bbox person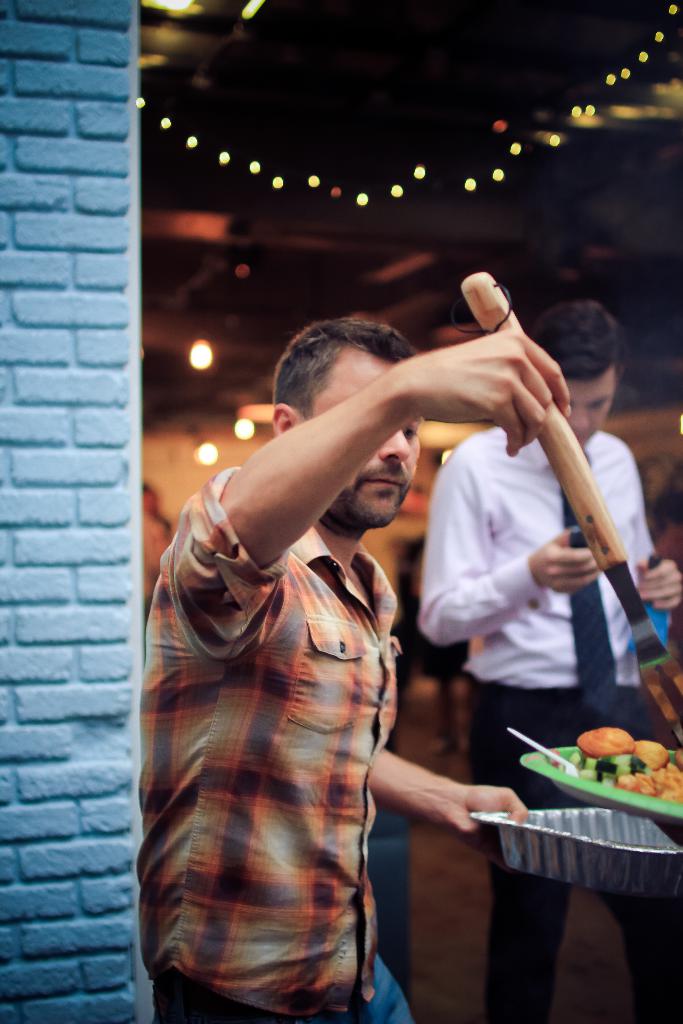
411:301:682:1022
